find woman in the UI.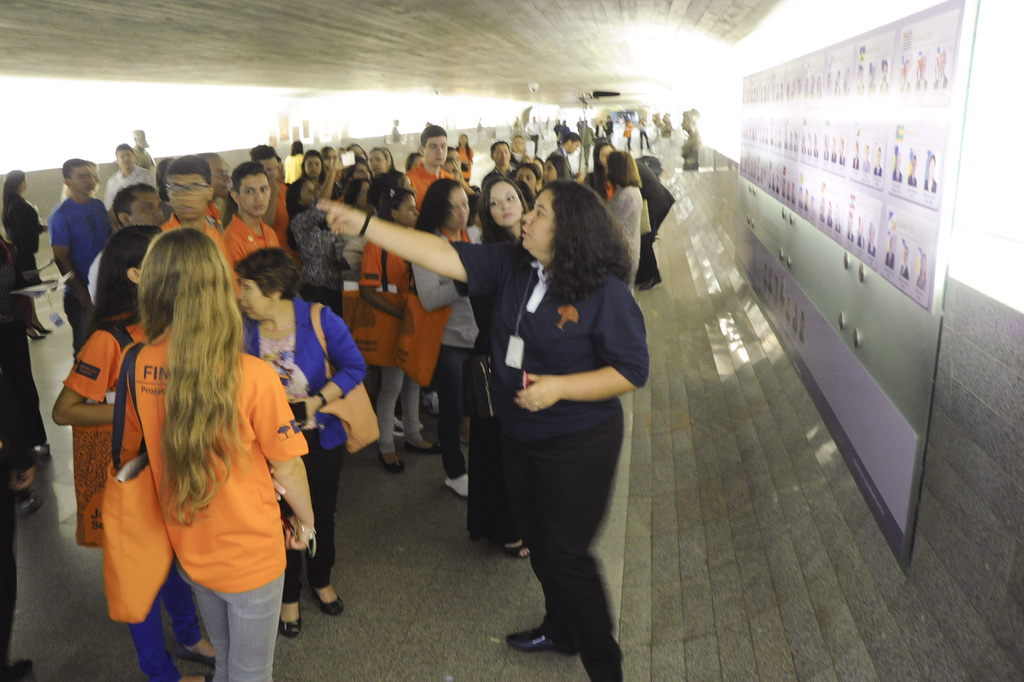
UI element at bbox(359, 179, 446, 478).
